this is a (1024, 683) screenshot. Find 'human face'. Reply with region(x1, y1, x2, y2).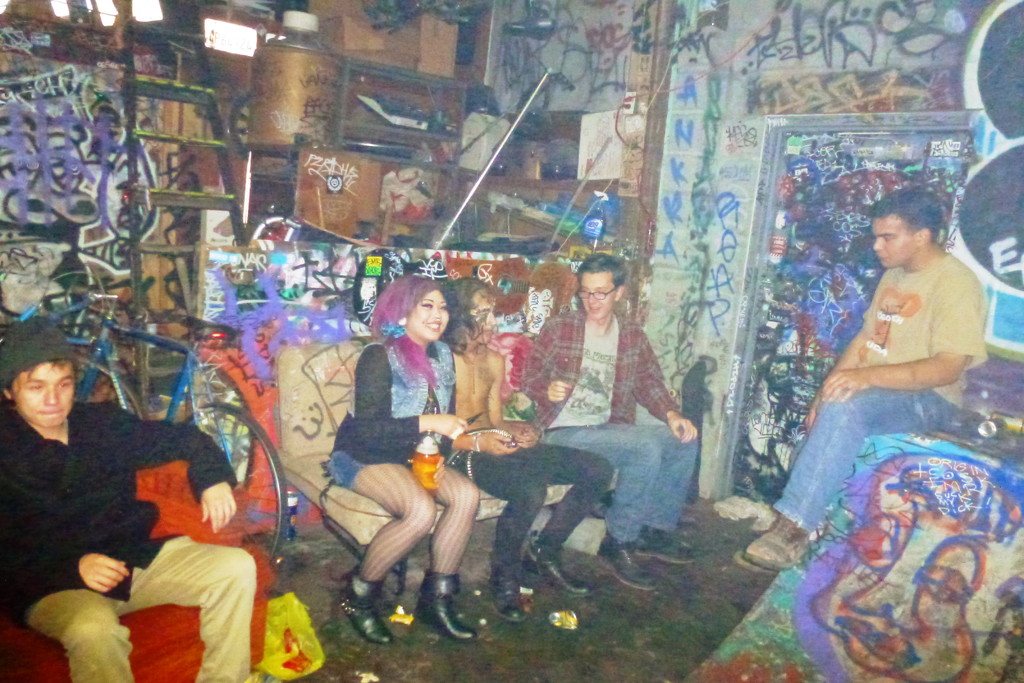
region(462, 283, 496, 349).
